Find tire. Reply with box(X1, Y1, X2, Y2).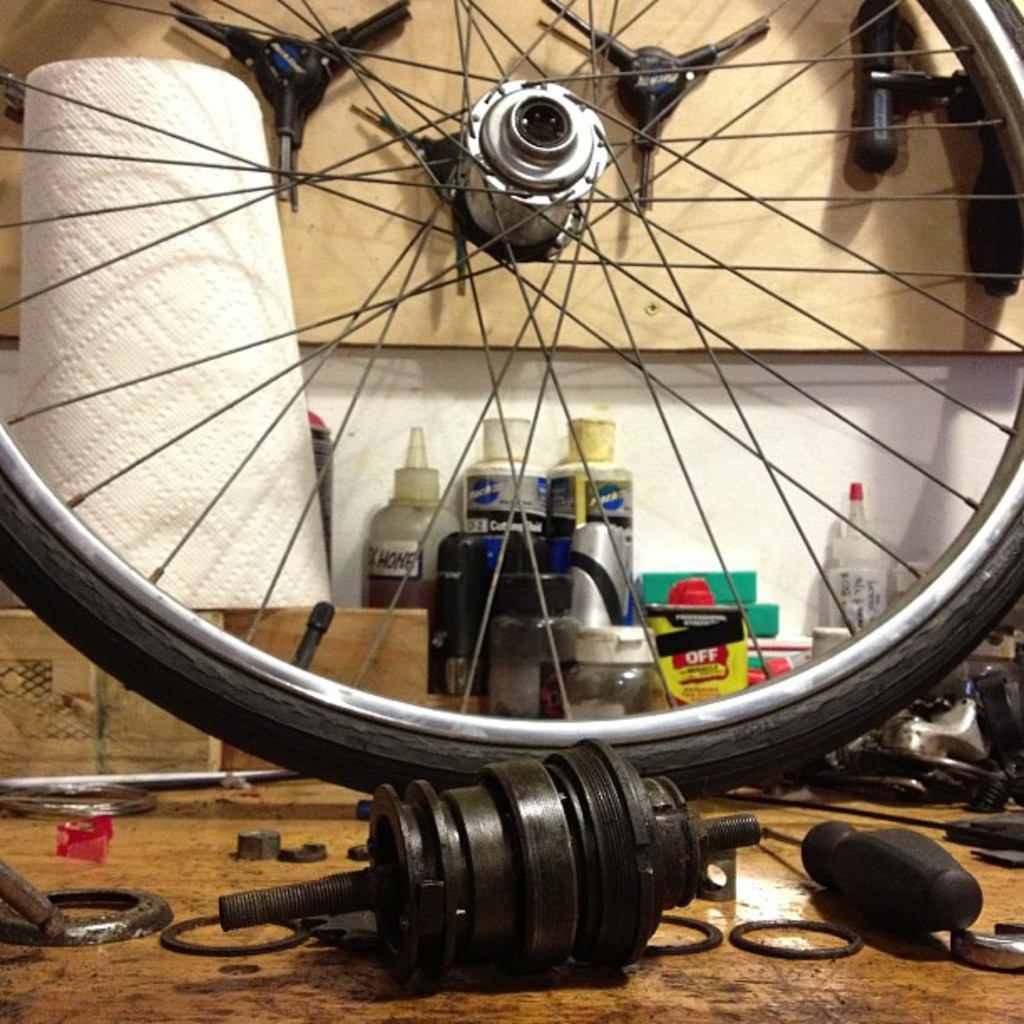
box(0, 0, 1022, 798).
